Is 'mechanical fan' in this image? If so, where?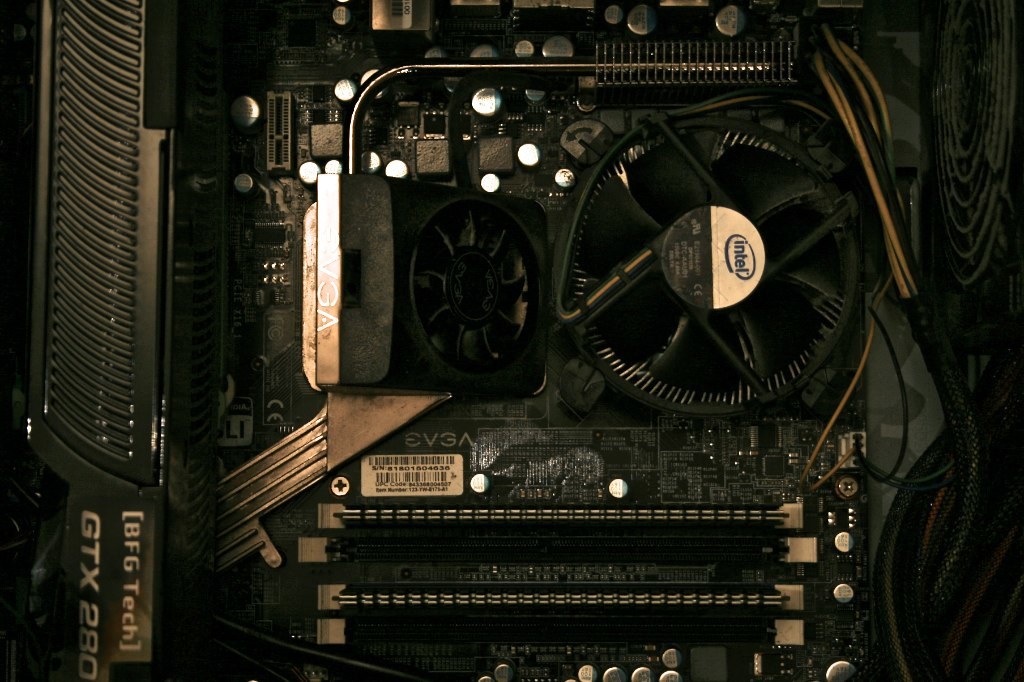
Yes, at {"left": 395, "top": 188, "right": 560, "bottom": 398}.
